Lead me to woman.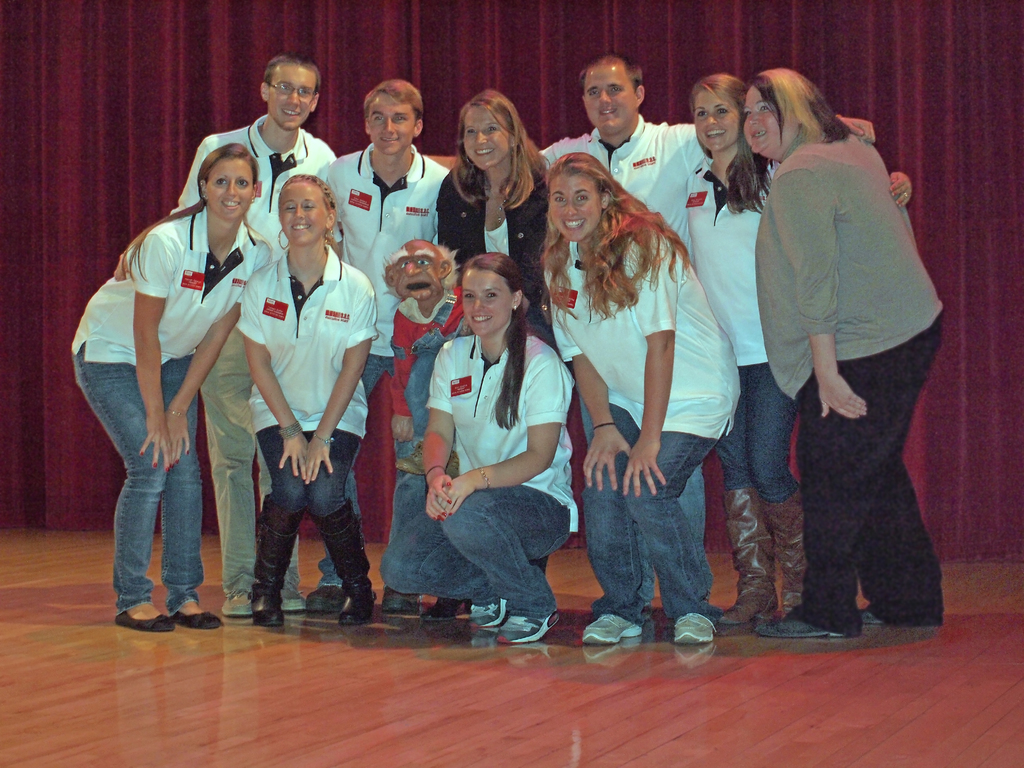
Lead to [left=676, top=72, right=913, bottom=630].
